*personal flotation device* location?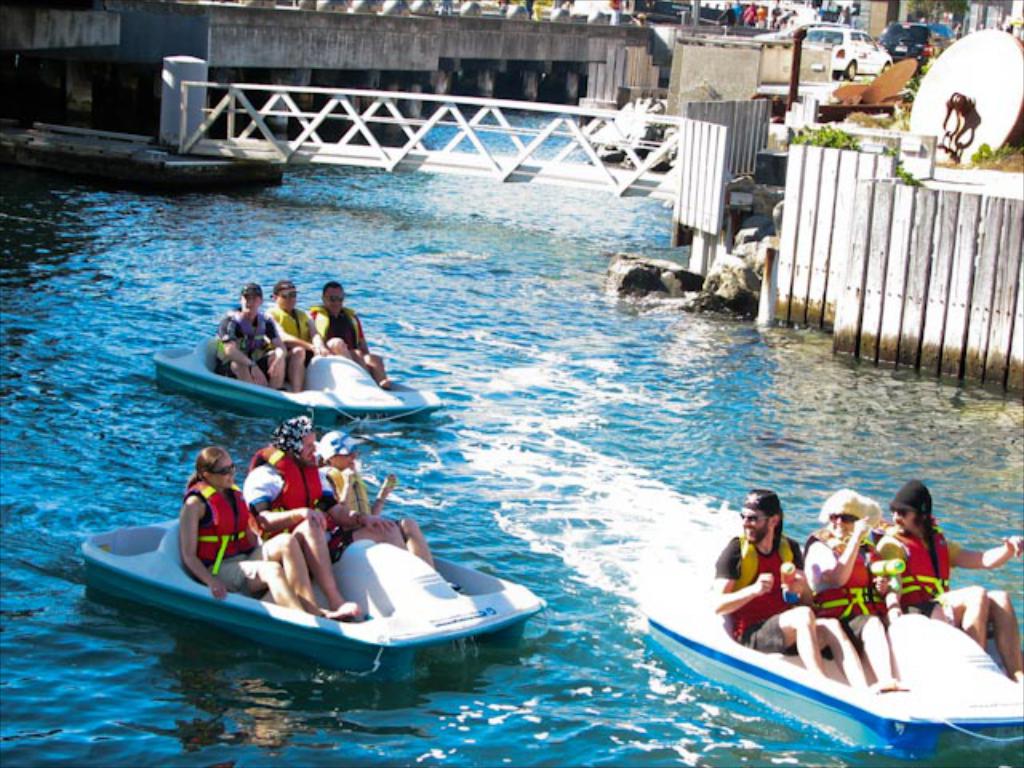
[304, 294, 362, 349]
